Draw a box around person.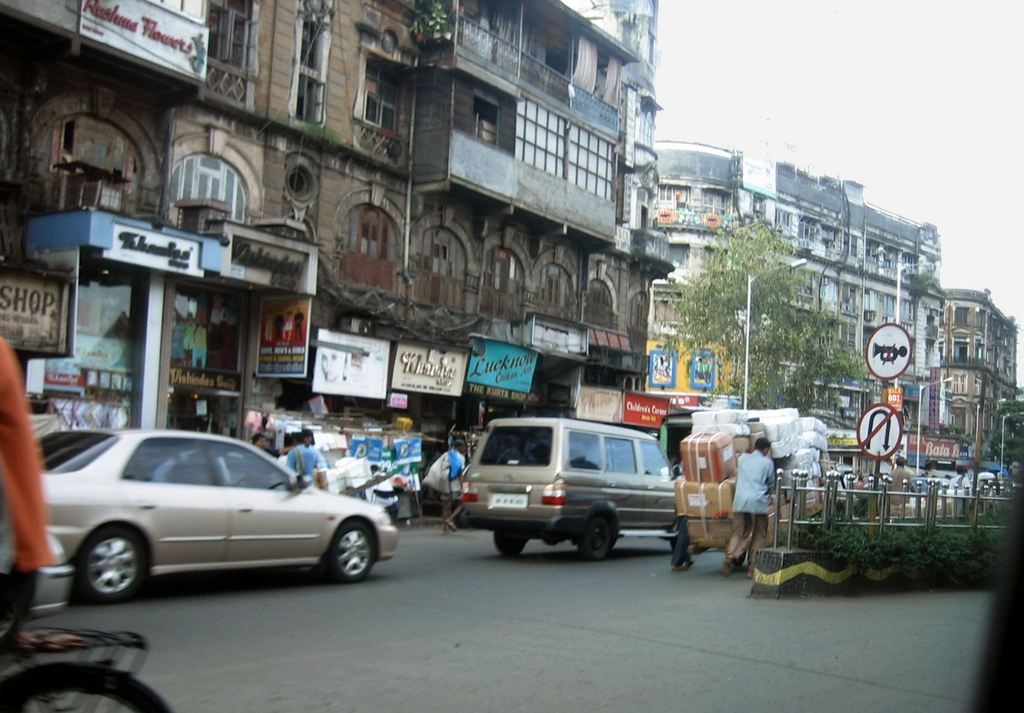
<bbox>291, 427, 317, 478</bbox>.
